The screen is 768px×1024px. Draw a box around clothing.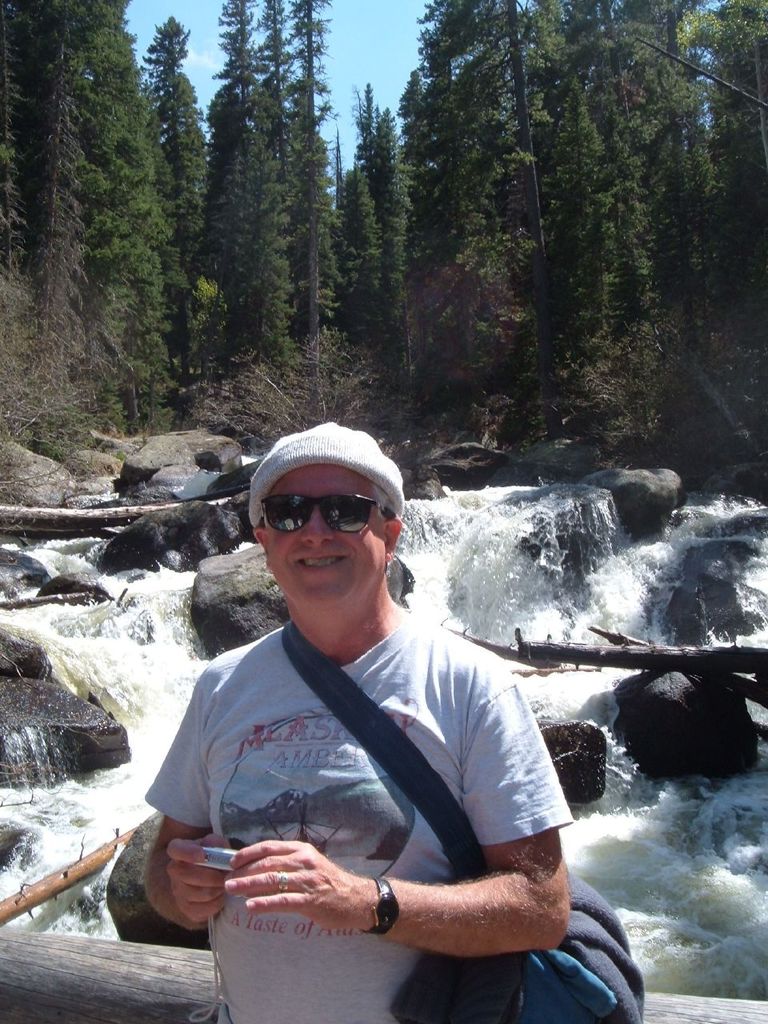
<bbox>128, 605, 570, 1023</bbox>.
